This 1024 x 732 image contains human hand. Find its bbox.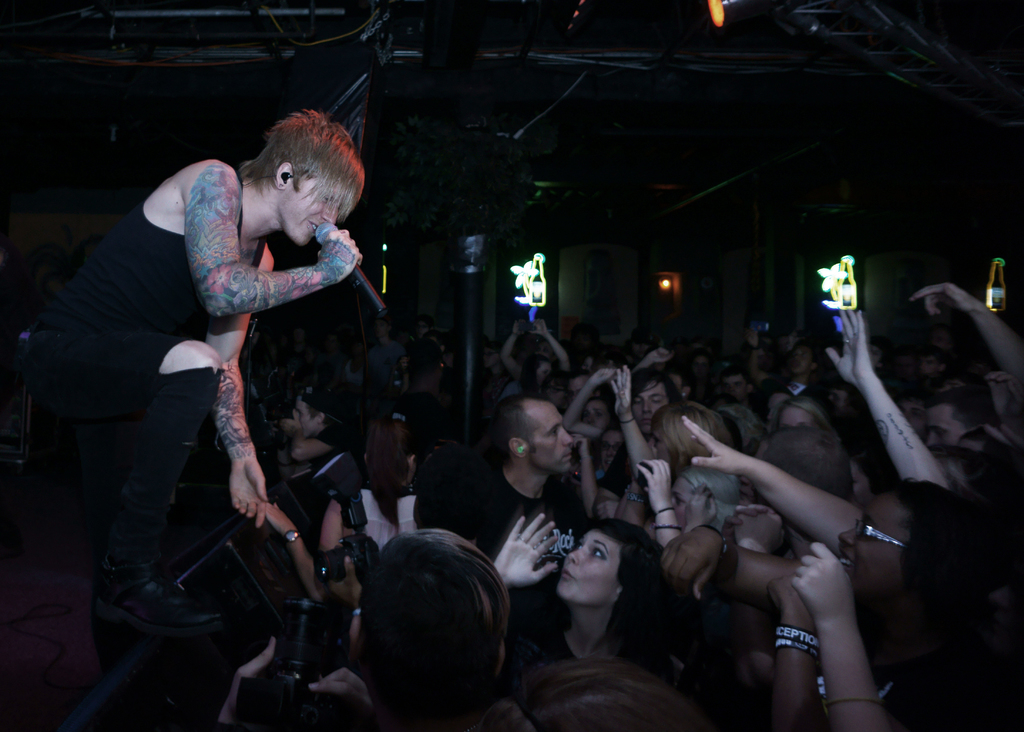
select_region(652, 526, 728, 606).
